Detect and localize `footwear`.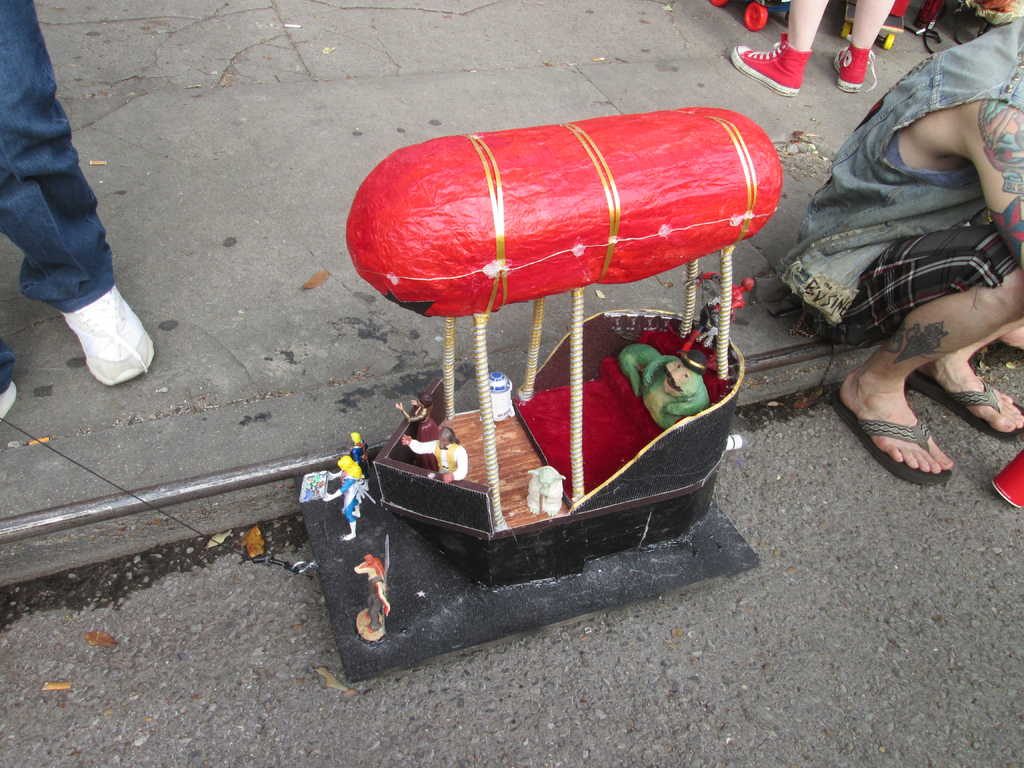
Localized at <bbox>49, 286, 138, 386</bbox>.
